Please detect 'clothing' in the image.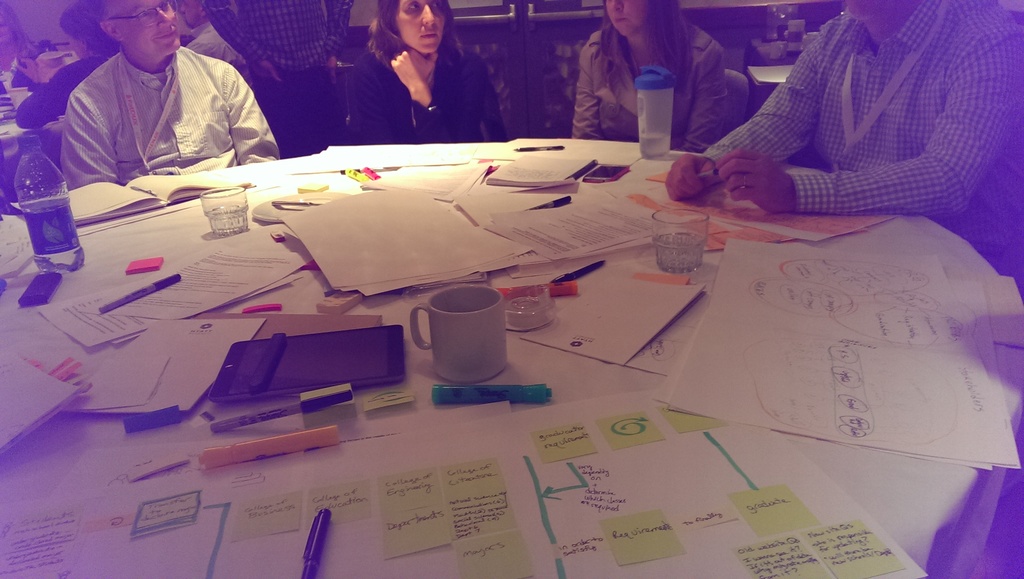
<bbox>205, 0, 349, 161</bbox>.
